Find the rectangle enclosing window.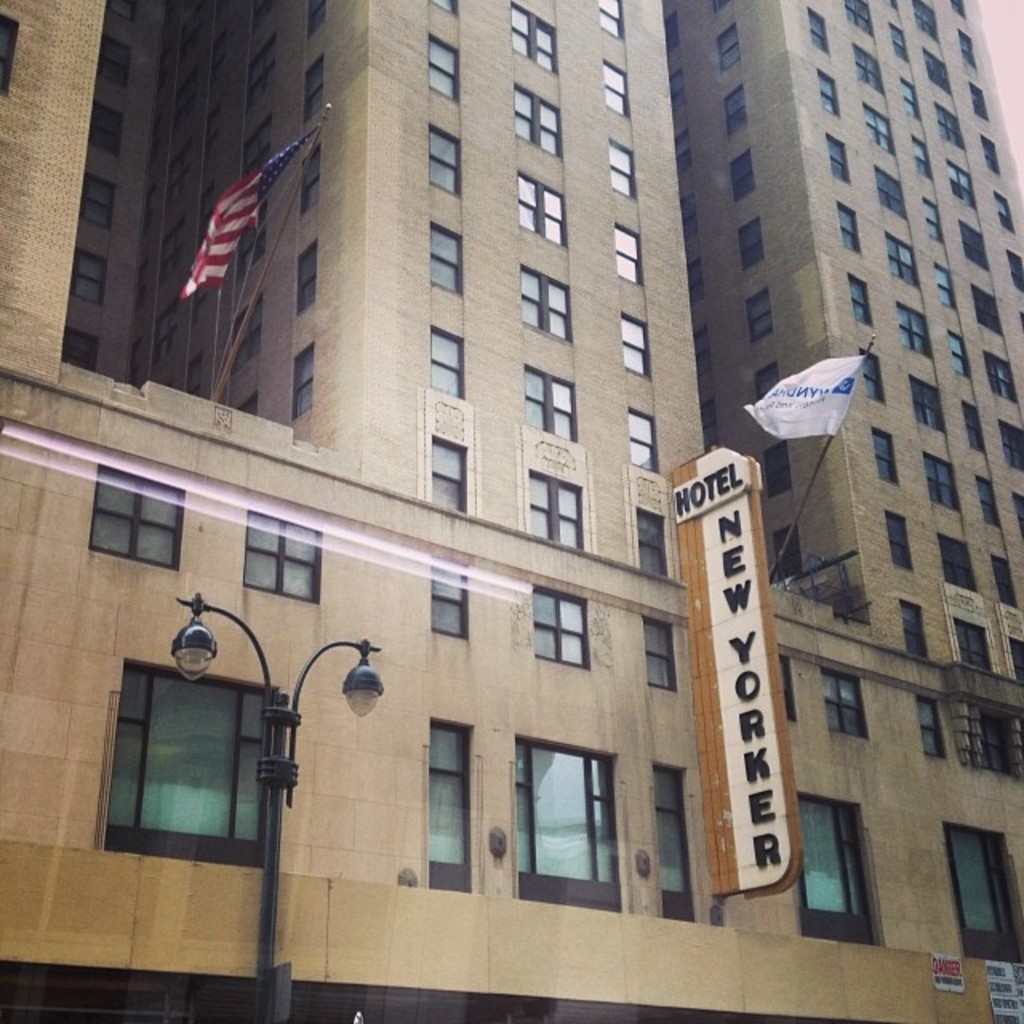
{"left": 528, "top": 366, "right": 571, "bottom": 440}.
